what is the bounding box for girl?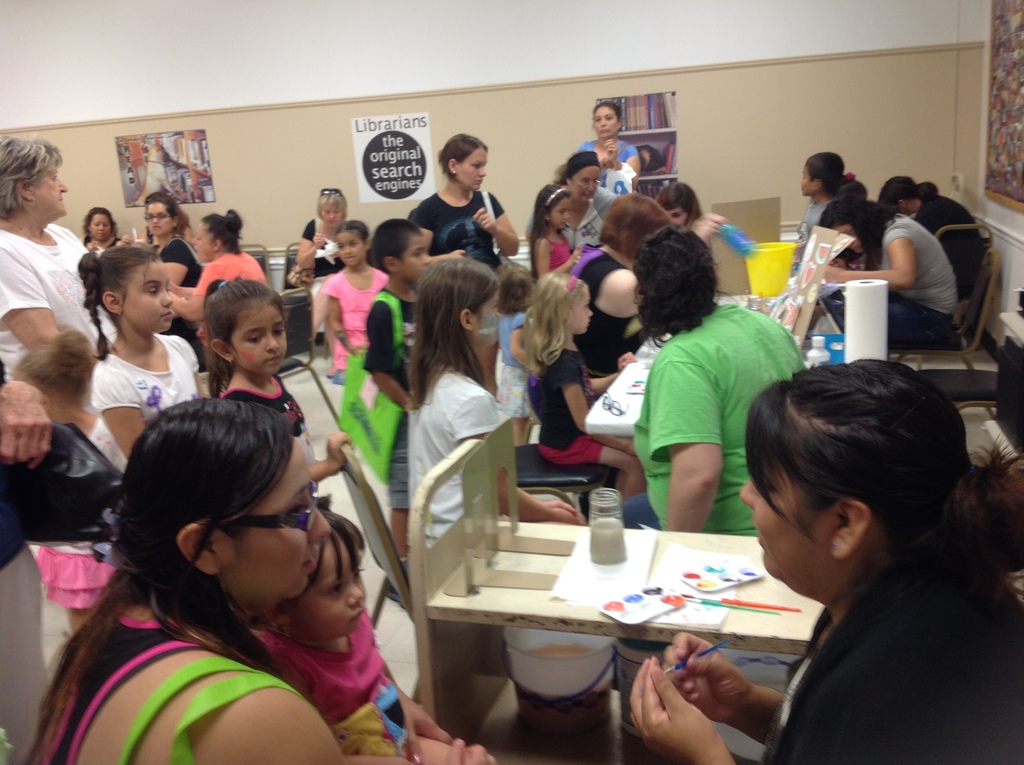
region(397, 259, 581, 553).
